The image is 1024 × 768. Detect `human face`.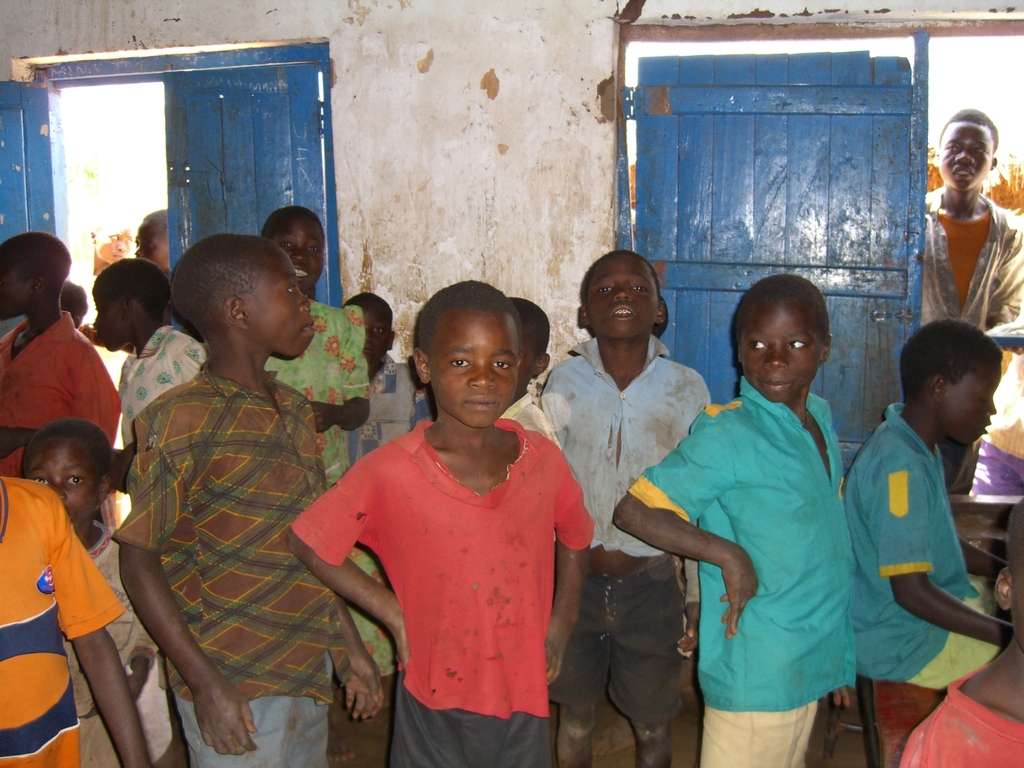
Detection: locate(947, 360, 1003, 451).
